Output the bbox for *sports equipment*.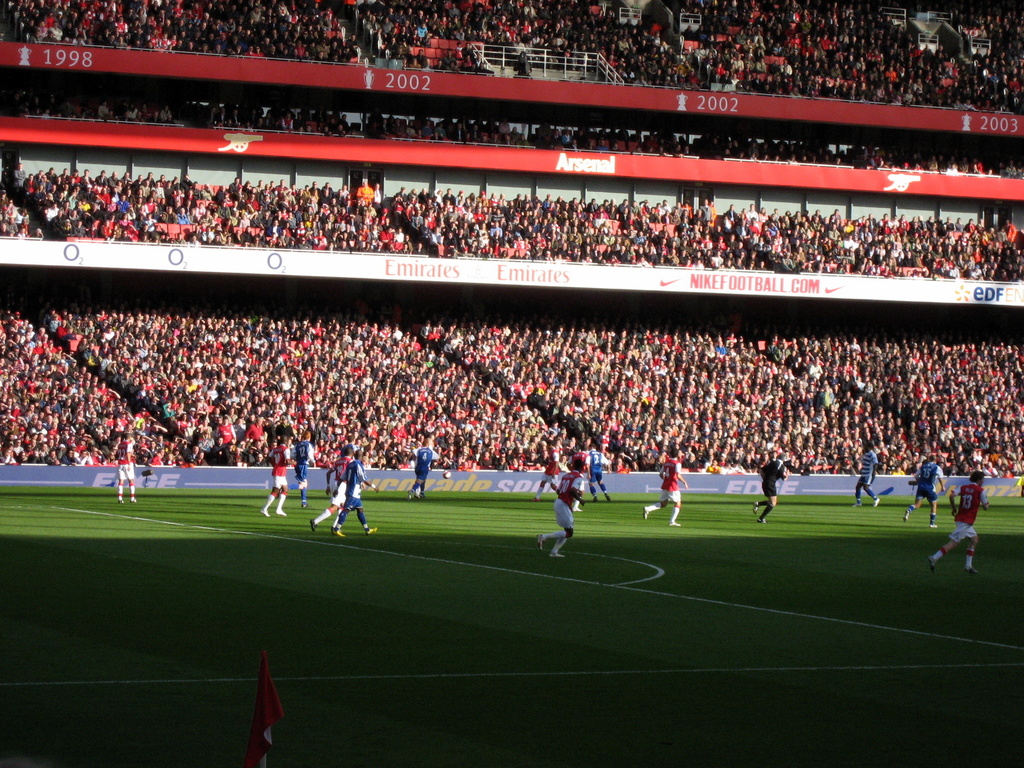
Rect(331, 530, 346, 538).
